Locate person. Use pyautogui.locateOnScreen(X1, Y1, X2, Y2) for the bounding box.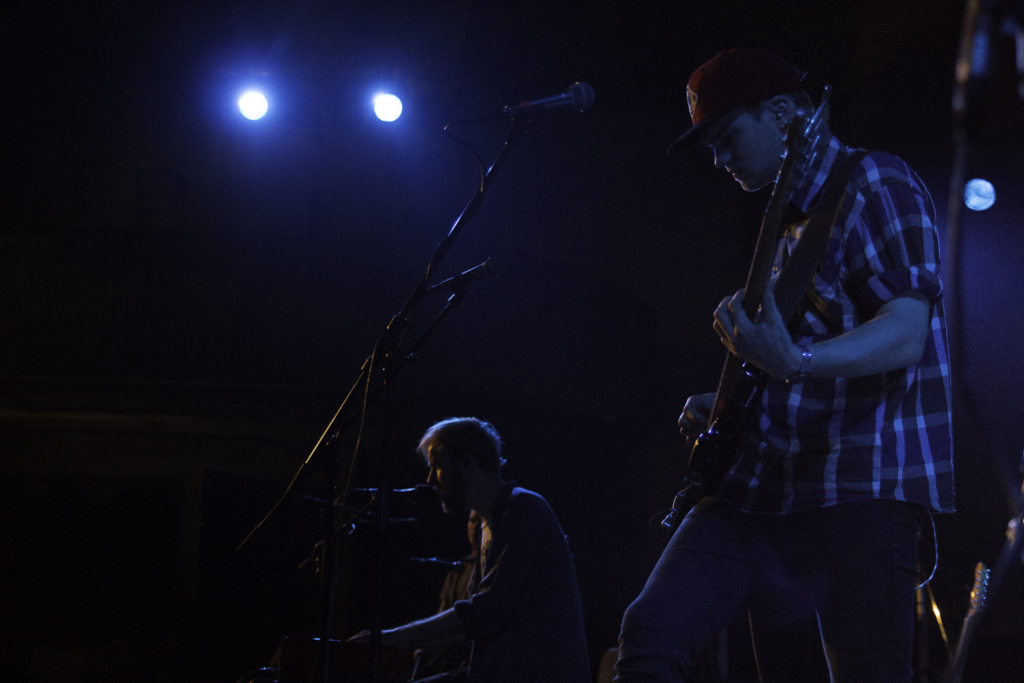
pyautogui.locateOnScreen(606, 48, 964, 682).
